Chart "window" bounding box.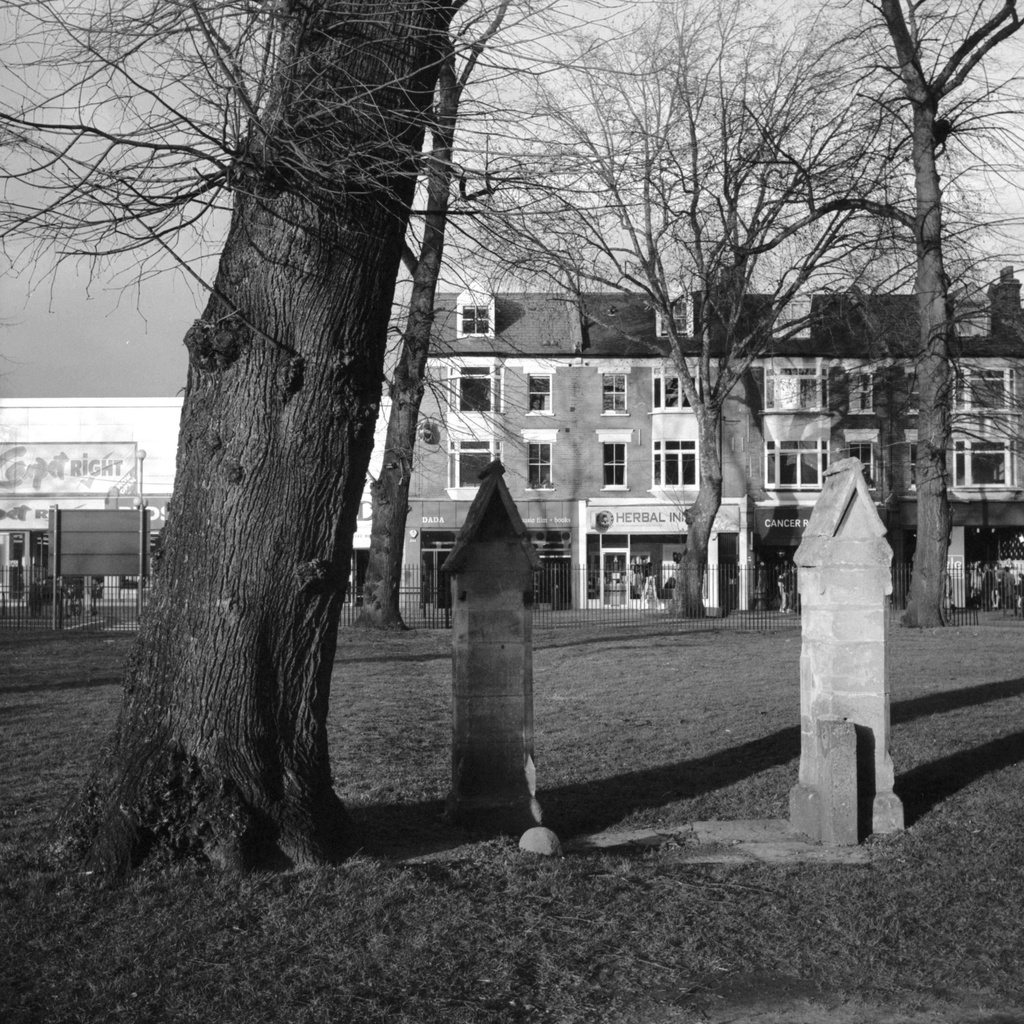
Charted: (x1=662, y1=302, x2=687, y2=335).
